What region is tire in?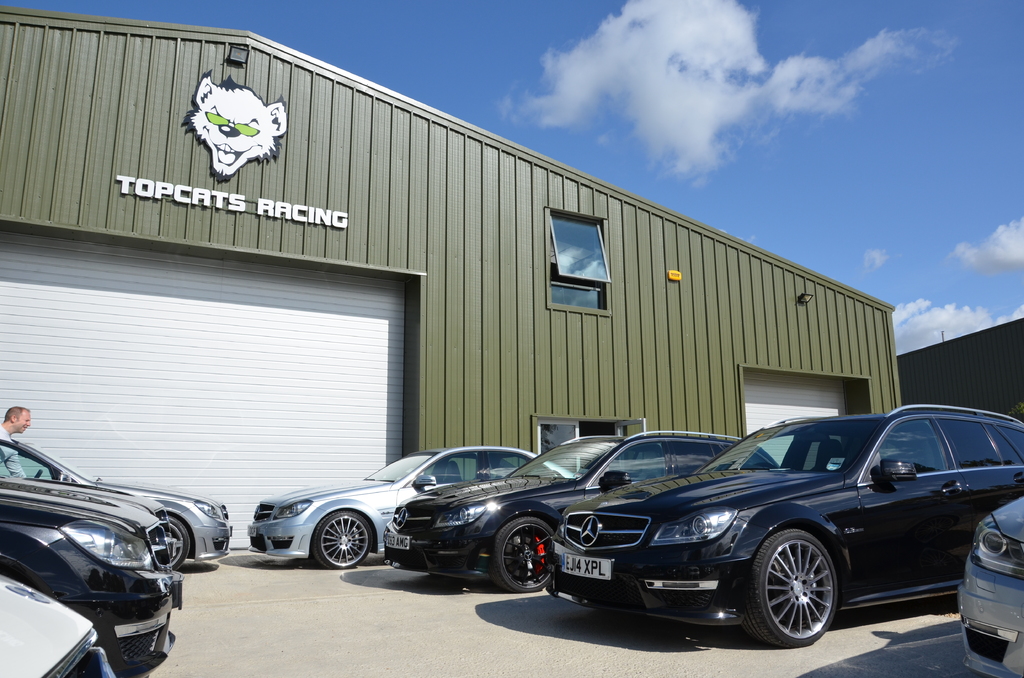
box(489, 517, 555, 593).
